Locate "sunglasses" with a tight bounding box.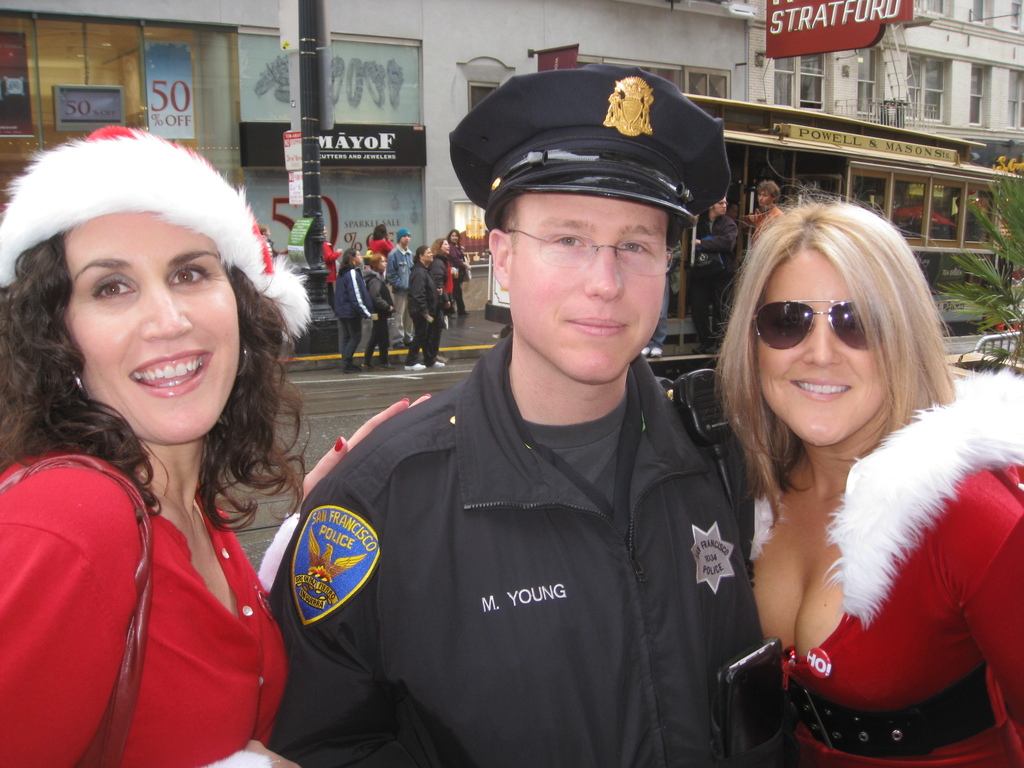
752, 301, 884, 352.
